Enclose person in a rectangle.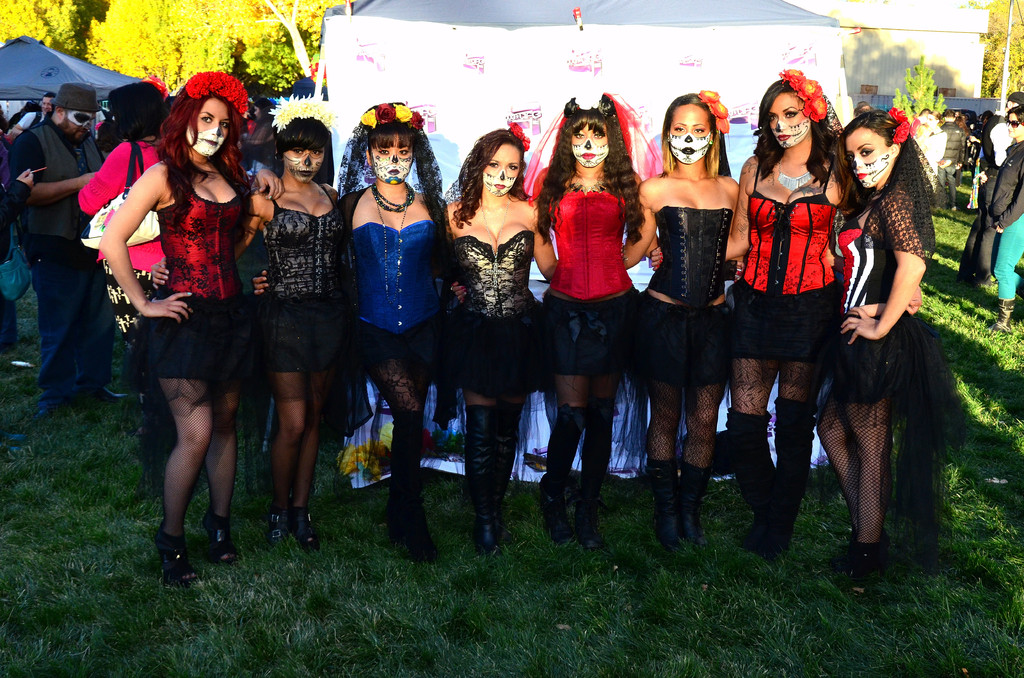
rect(450, 134, 555, 561).
